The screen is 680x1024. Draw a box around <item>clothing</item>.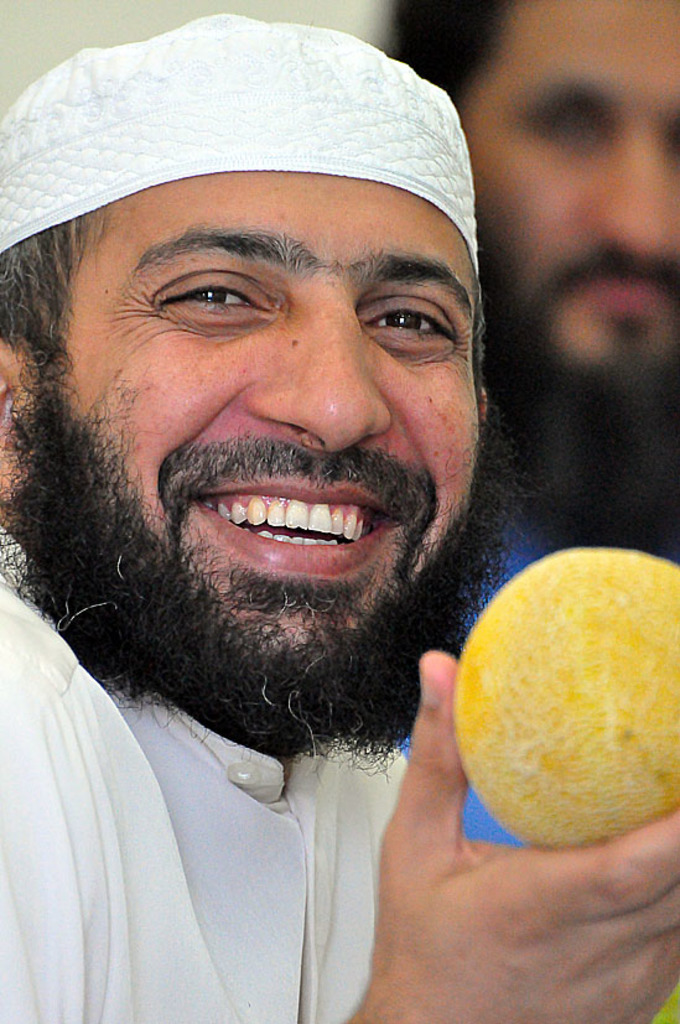
0 0 479 286.
